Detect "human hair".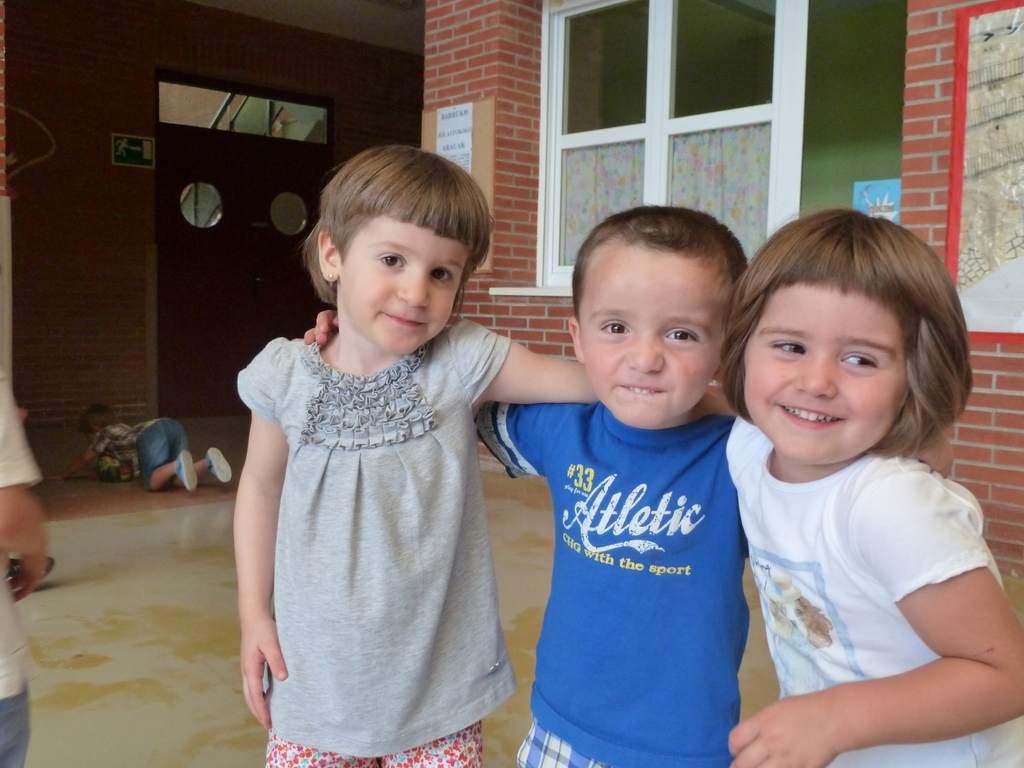
Detected at locate(297, 145, 489, 312).
